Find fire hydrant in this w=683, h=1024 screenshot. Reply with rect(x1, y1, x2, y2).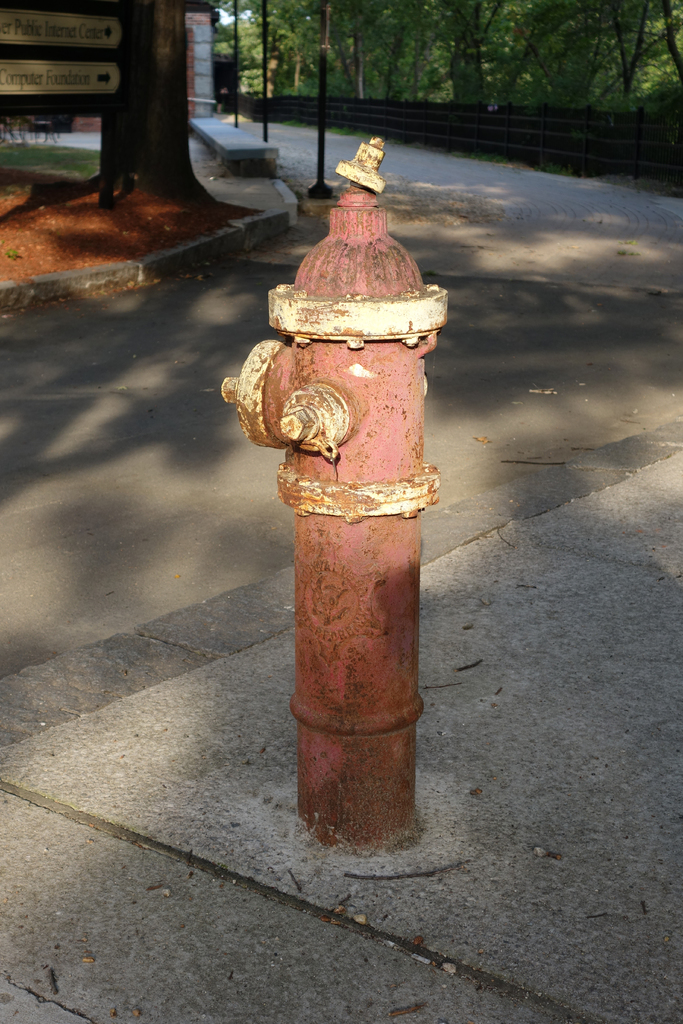
rect(225, 131, 447, 844).
